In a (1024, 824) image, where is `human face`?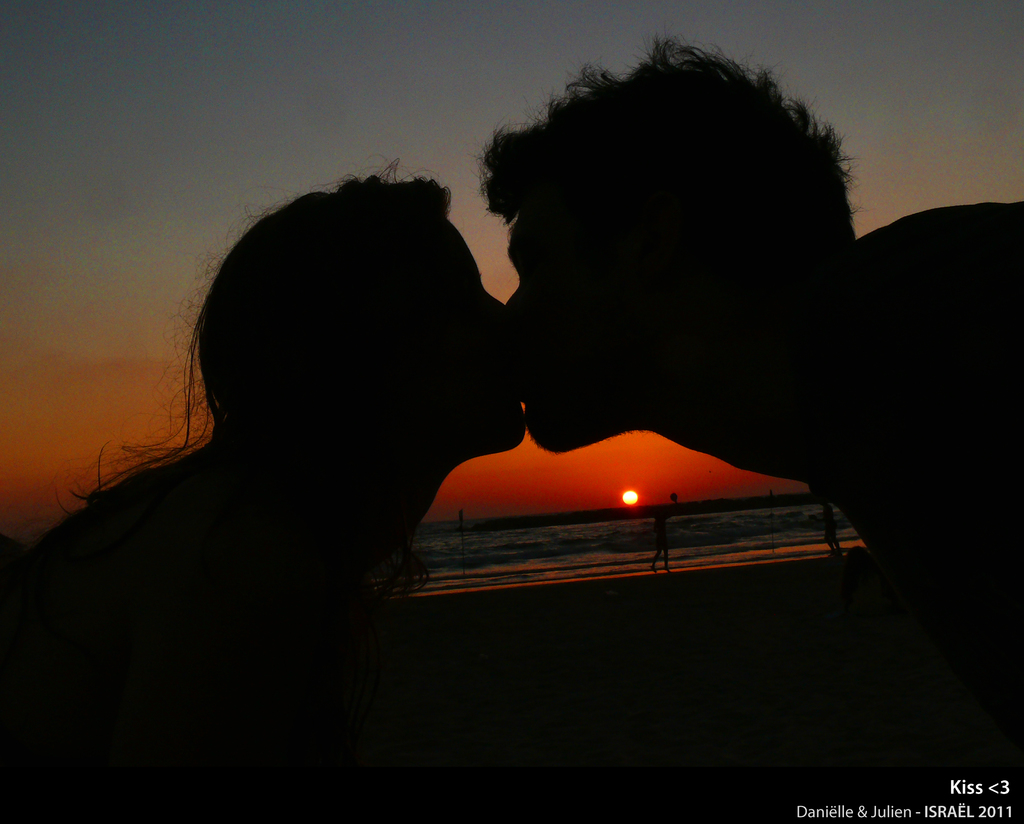
bbox=[445, 218, 527, 457].
